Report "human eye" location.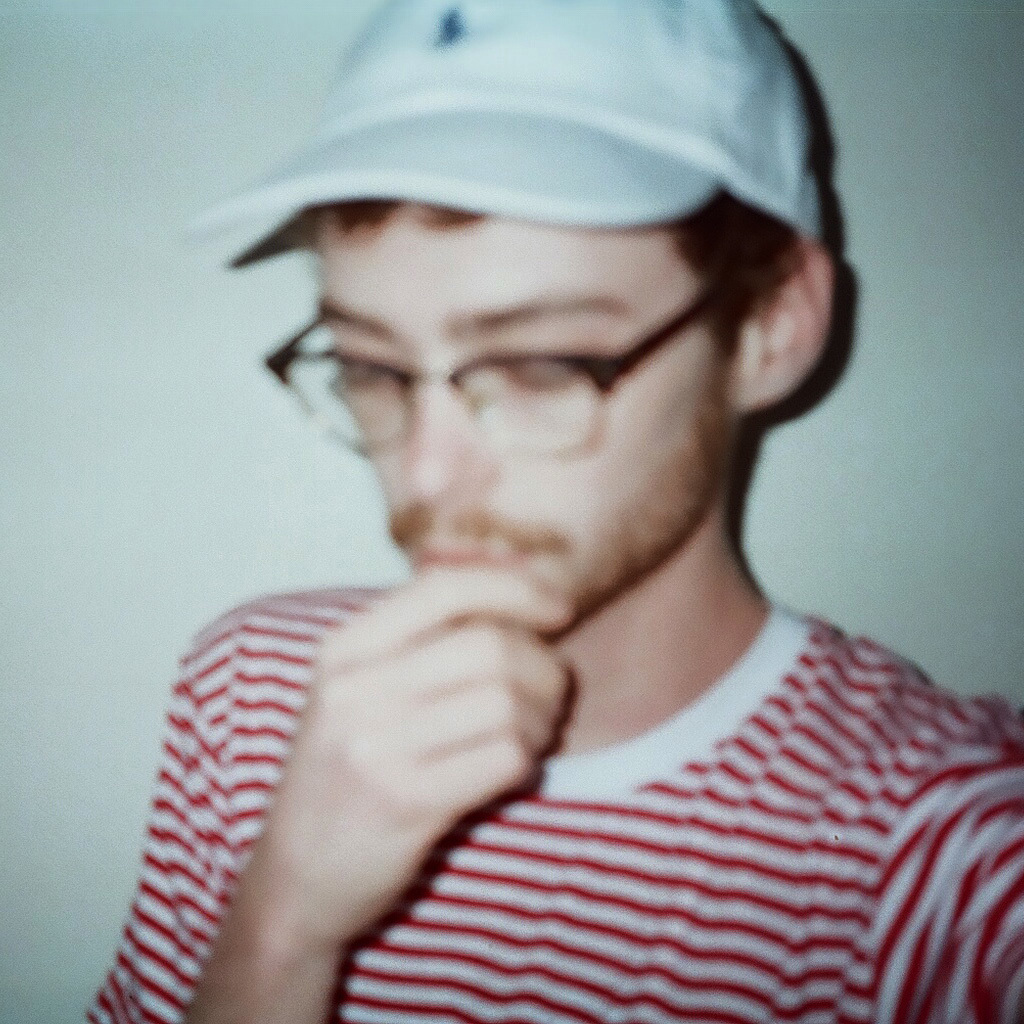
Report: [x1=323, y1=348, x2=387, y2=391].
